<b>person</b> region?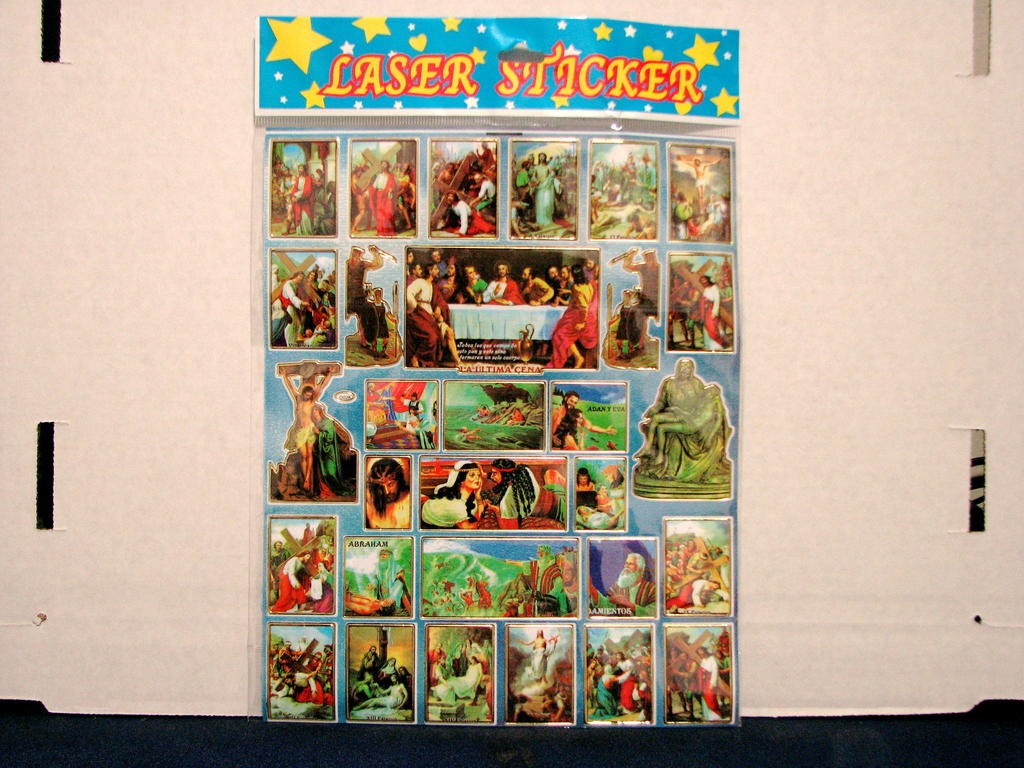
bbox(420, 463, 488, 529)
